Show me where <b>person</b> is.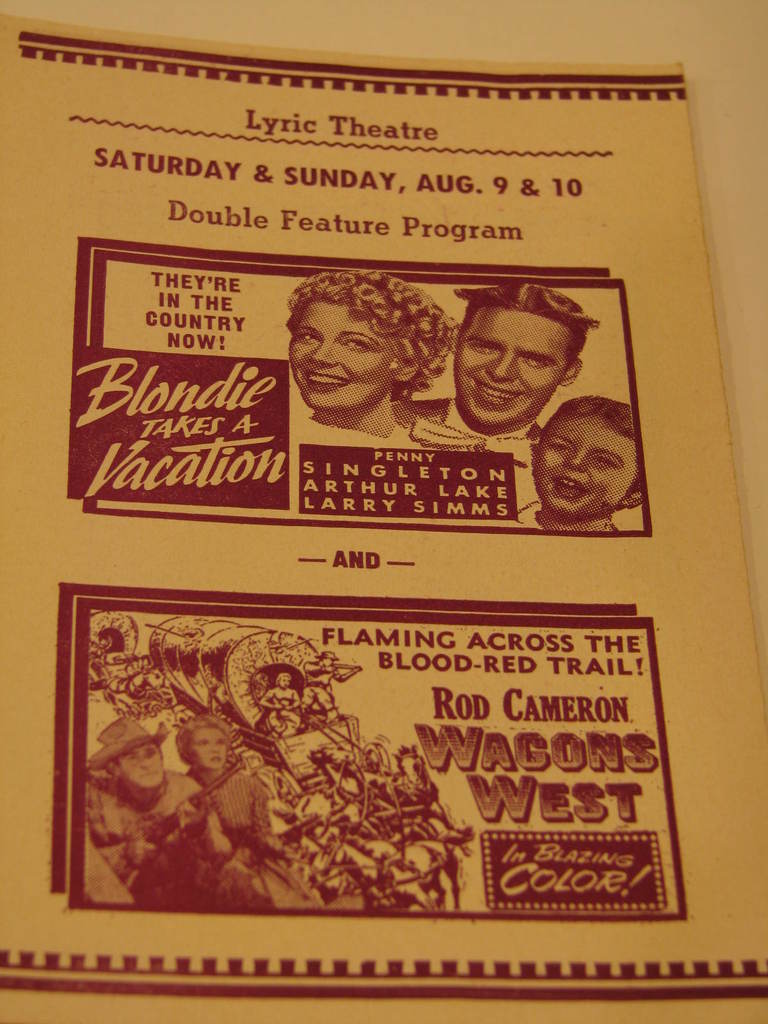
<b>person</b> is at [275, 267, 455, 453].
